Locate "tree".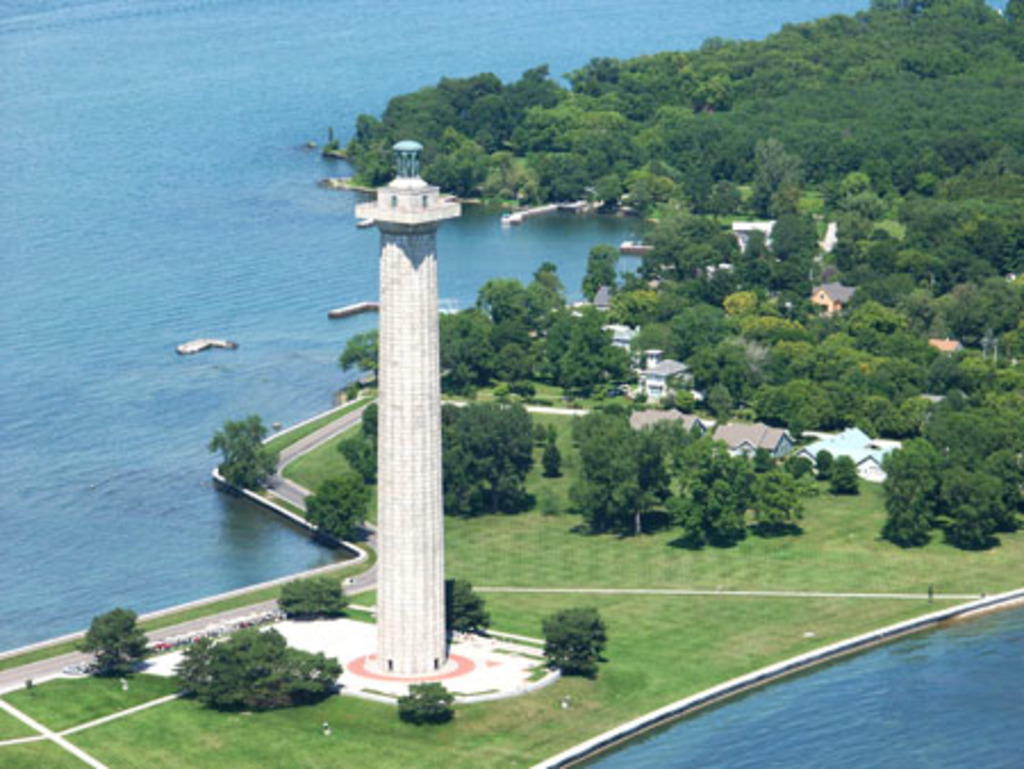
Bounding box: [394,683,455,714].
